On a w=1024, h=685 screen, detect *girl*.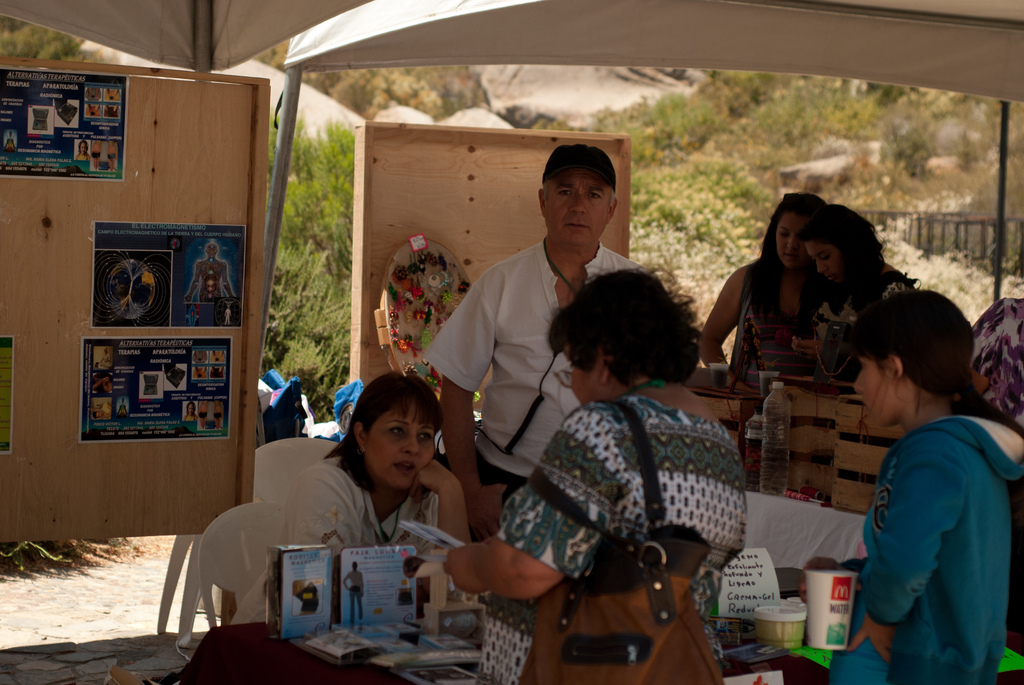
[799,290,1023,684].
